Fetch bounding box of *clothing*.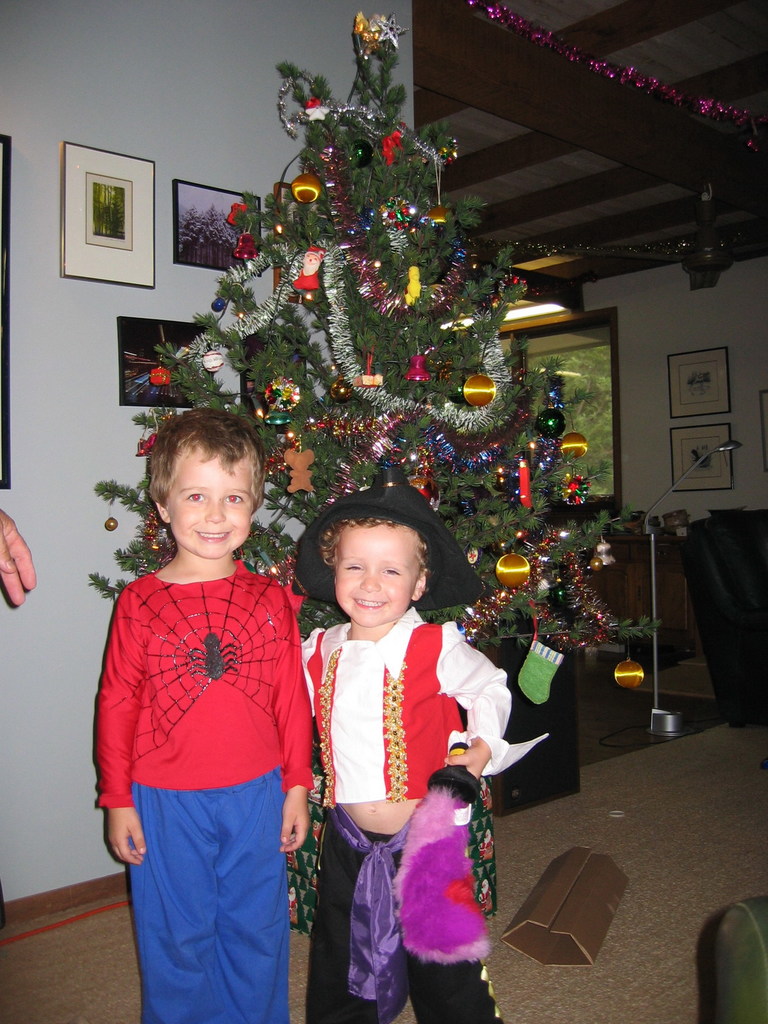
Bbox: <box>291,264,319,292</box>.
